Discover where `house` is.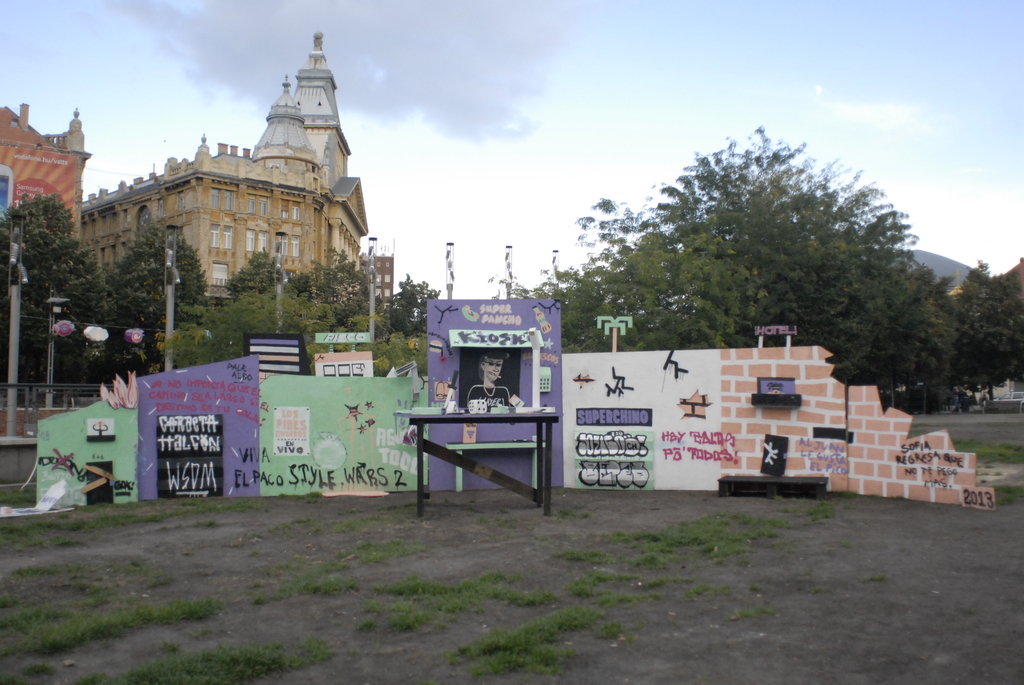
Discovered at [84,29,369,307].
